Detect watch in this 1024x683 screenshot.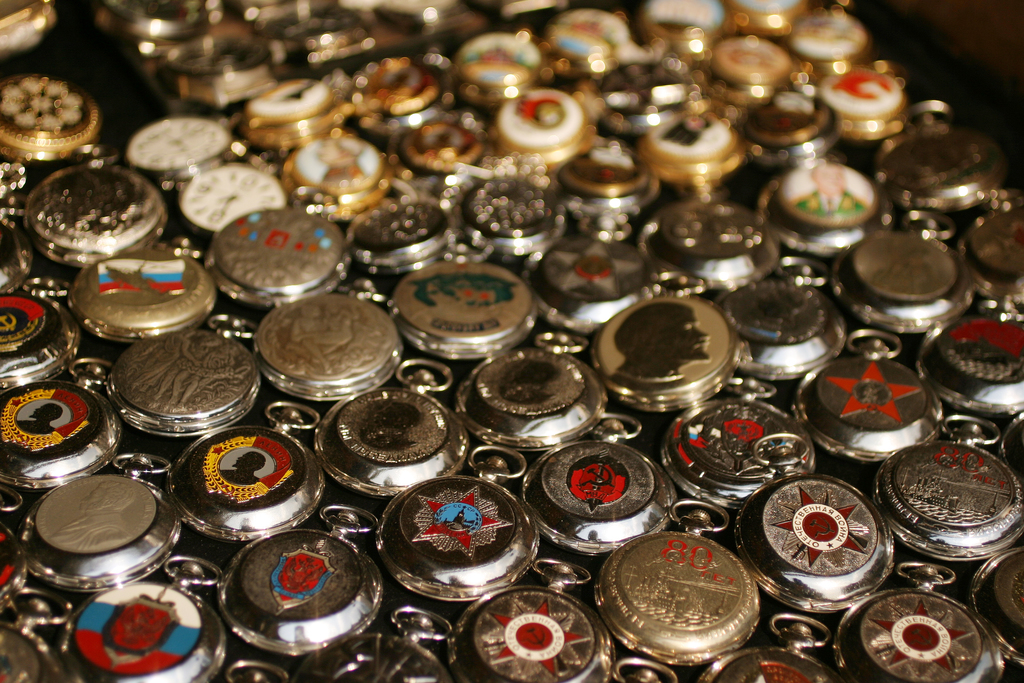
Detection: [202,185,351,321].
